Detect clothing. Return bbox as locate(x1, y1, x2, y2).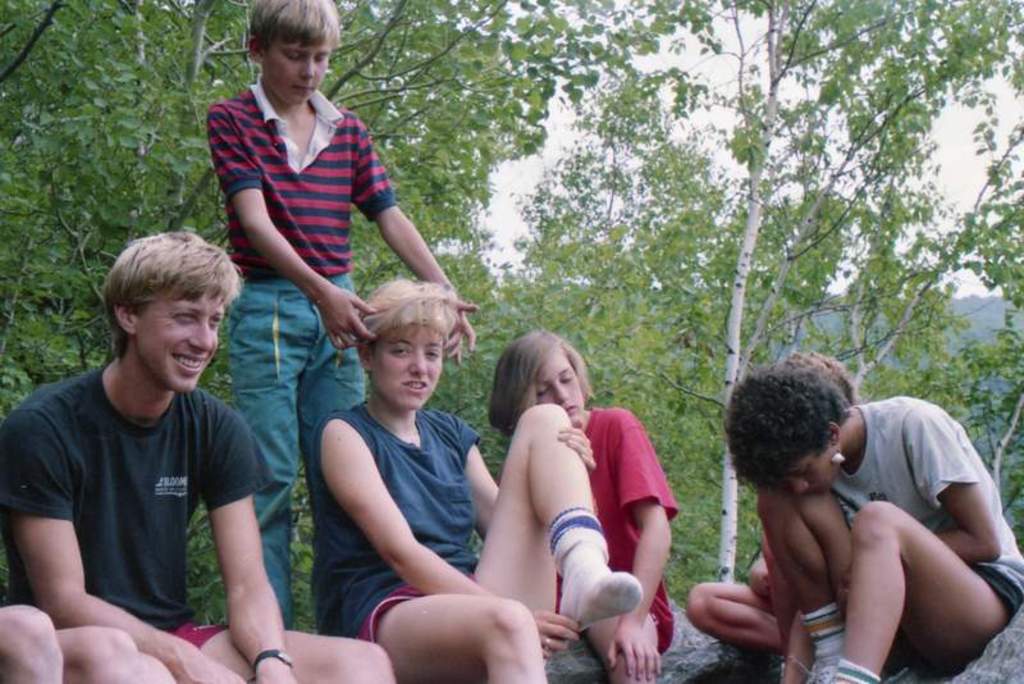
locate(831, 658, 883, 683).
